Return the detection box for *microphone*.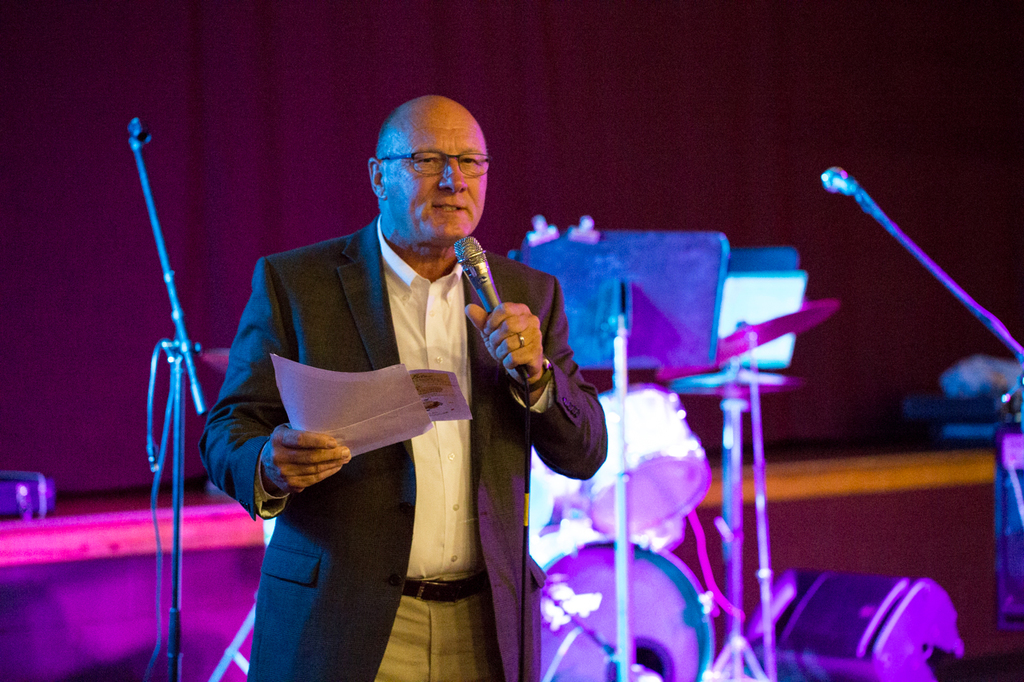
BBox(823, 166, 854, 190).
